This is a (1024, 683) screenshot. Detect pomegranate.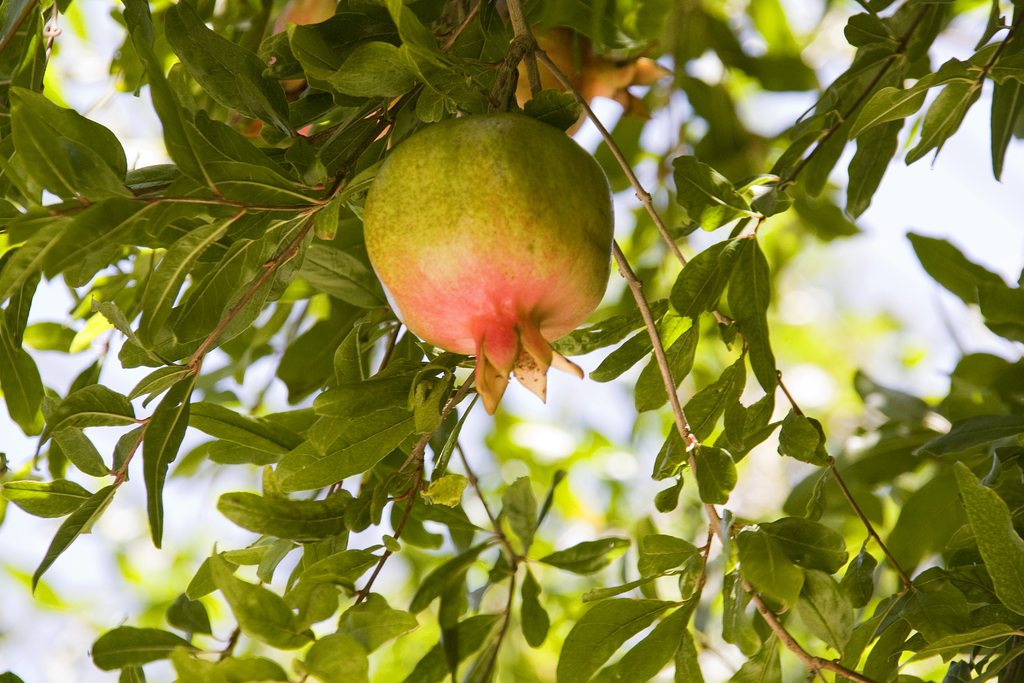
[365,106,614,418].
